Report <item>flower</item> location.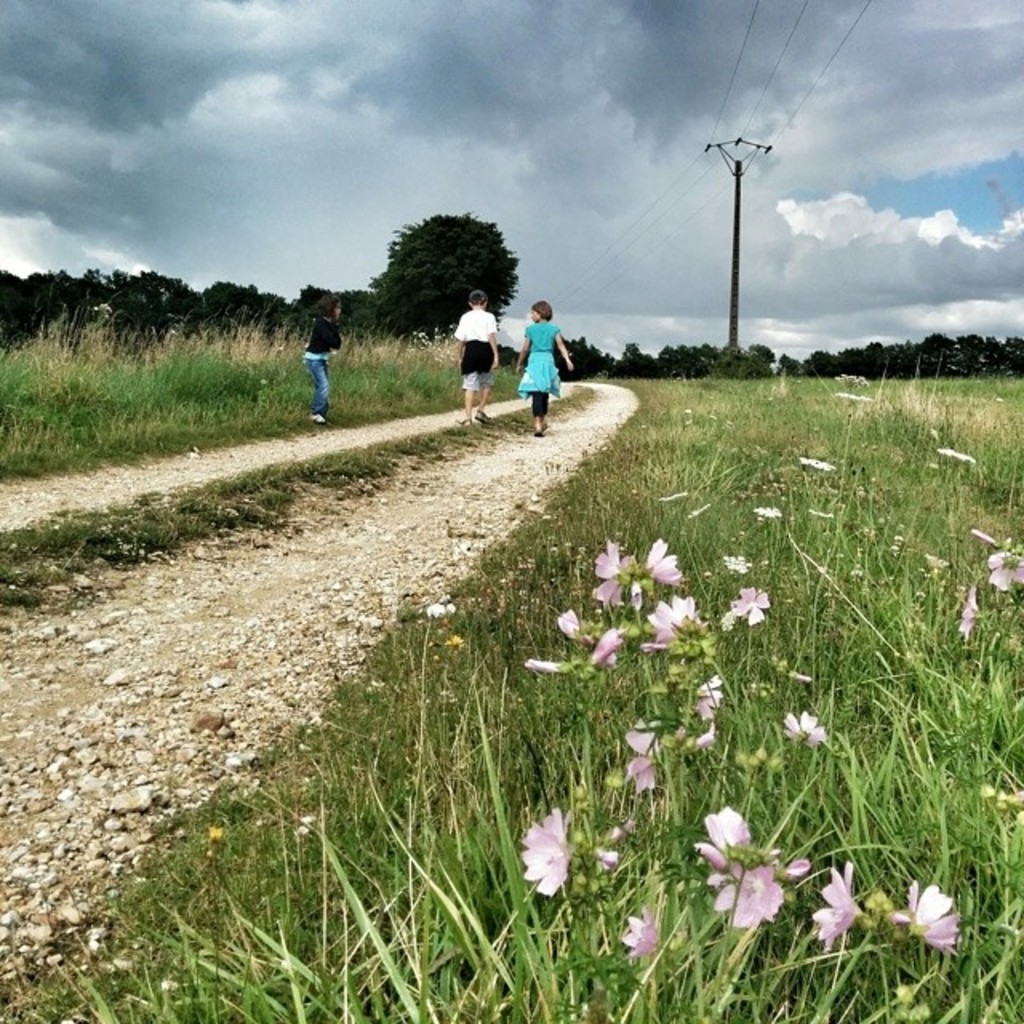
Report: 718 552 758 576.
